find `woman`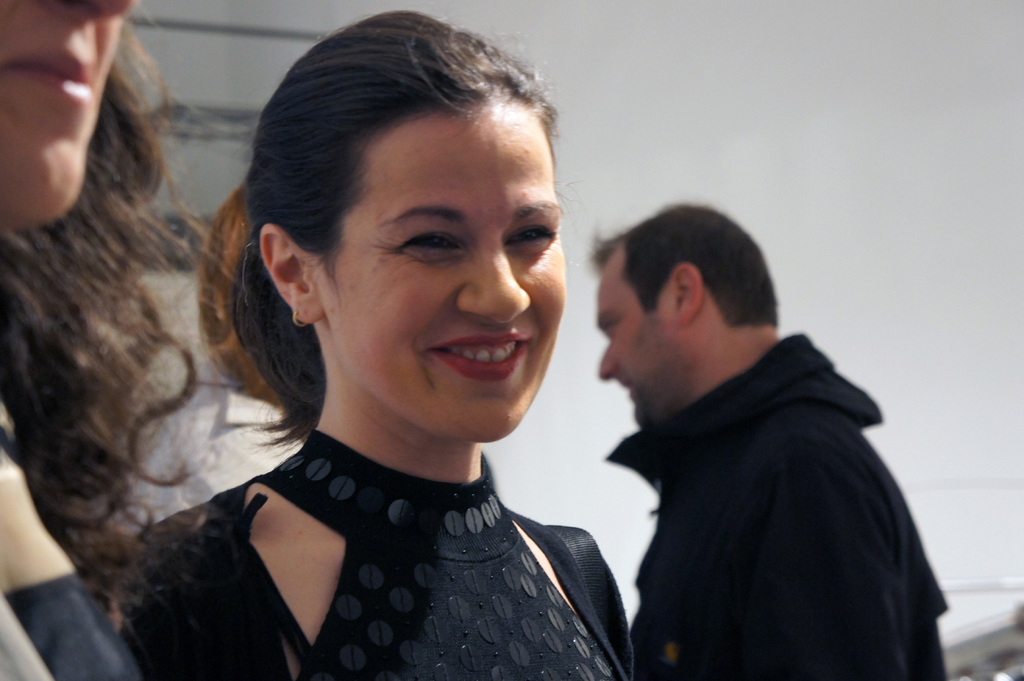
bbox=(116, 11, 661, 669)
